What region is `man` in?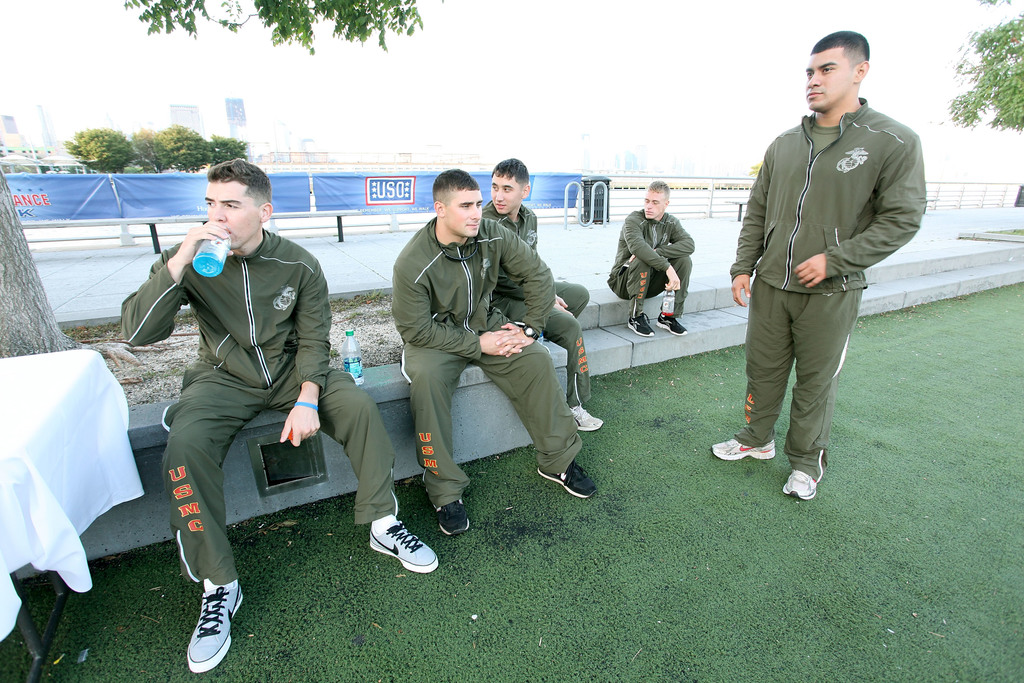
l=477, t=152, r=605, b=431.
